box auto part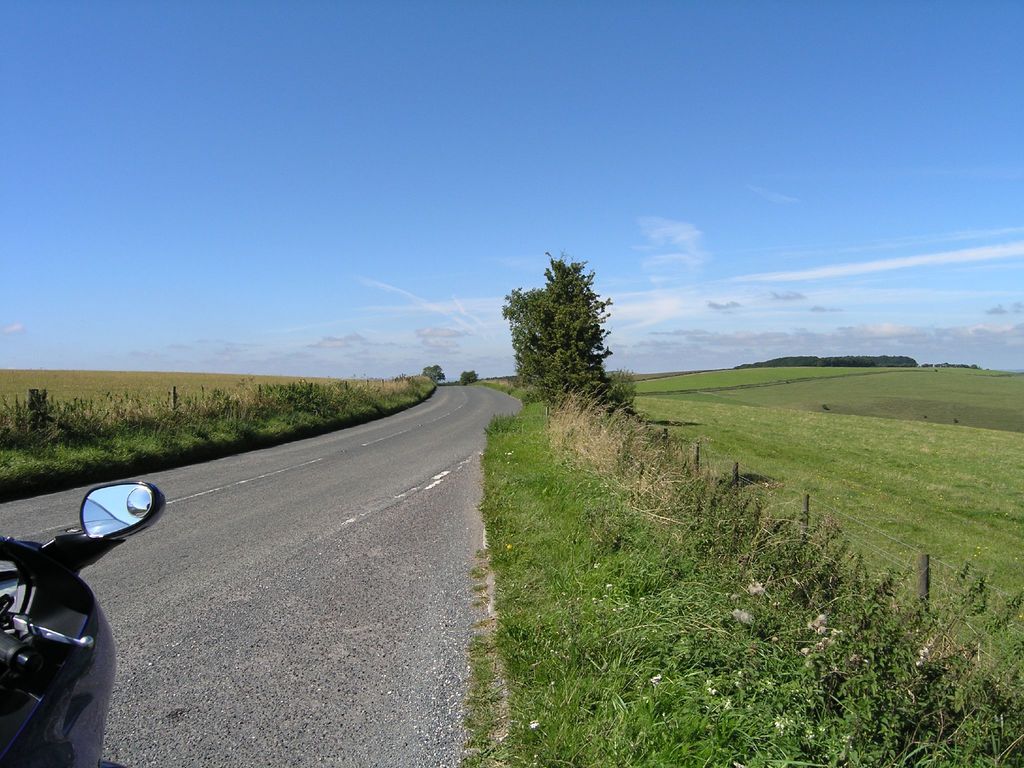
Rect(35, 478, 168, 577)
